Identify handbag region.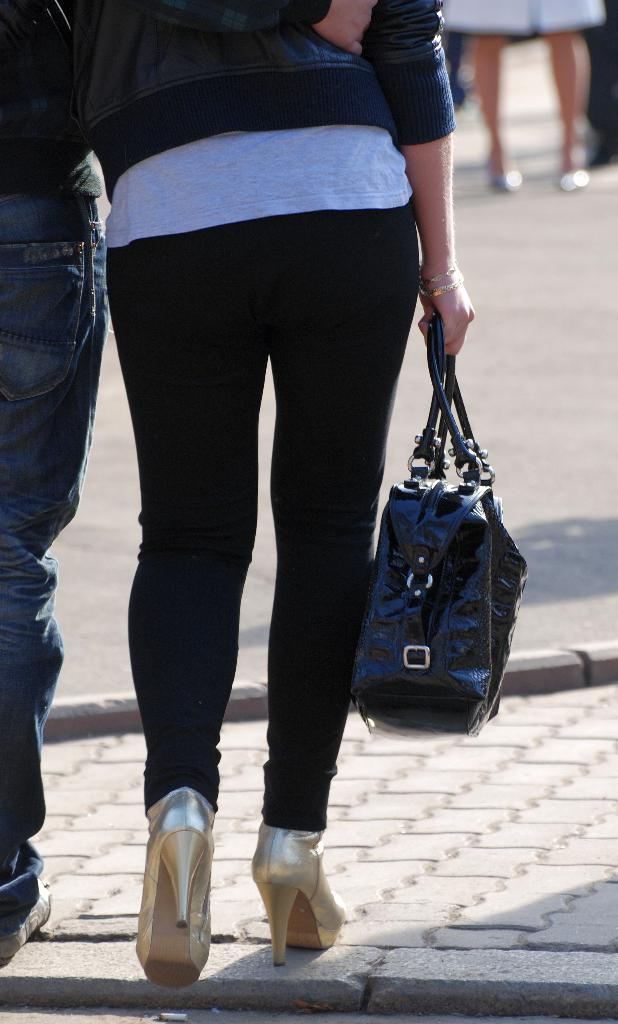
Region: box=[363, 318, 532, 738].
